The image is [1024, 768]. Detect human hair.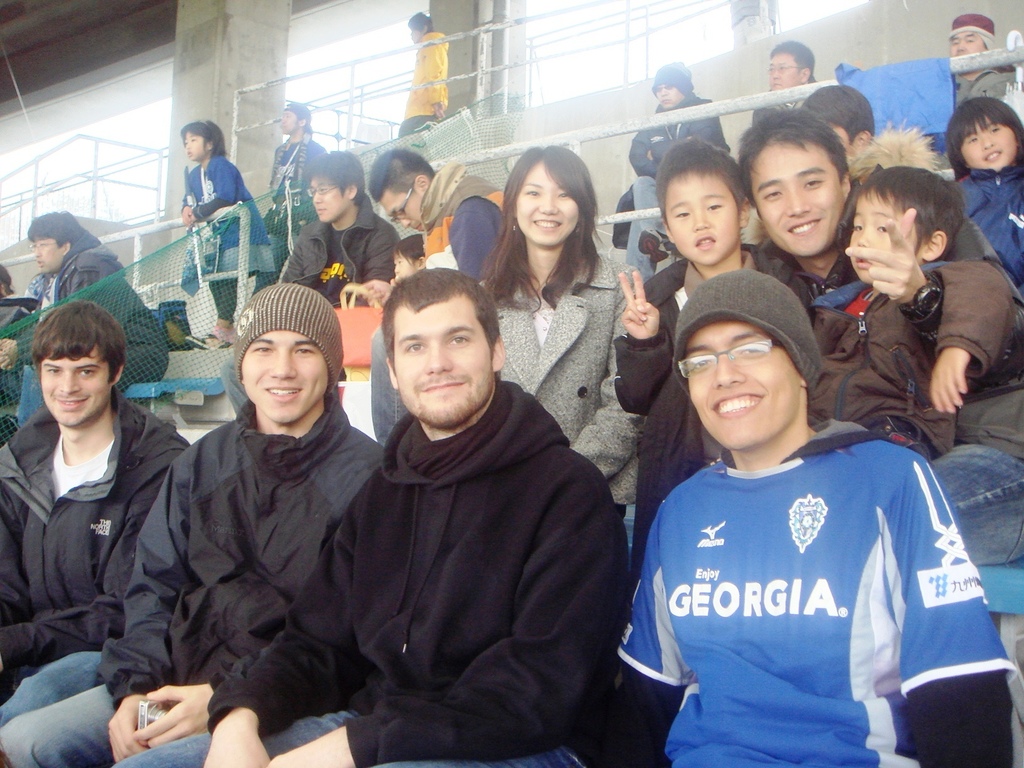
Detection: [367, 145, 436, 205].
